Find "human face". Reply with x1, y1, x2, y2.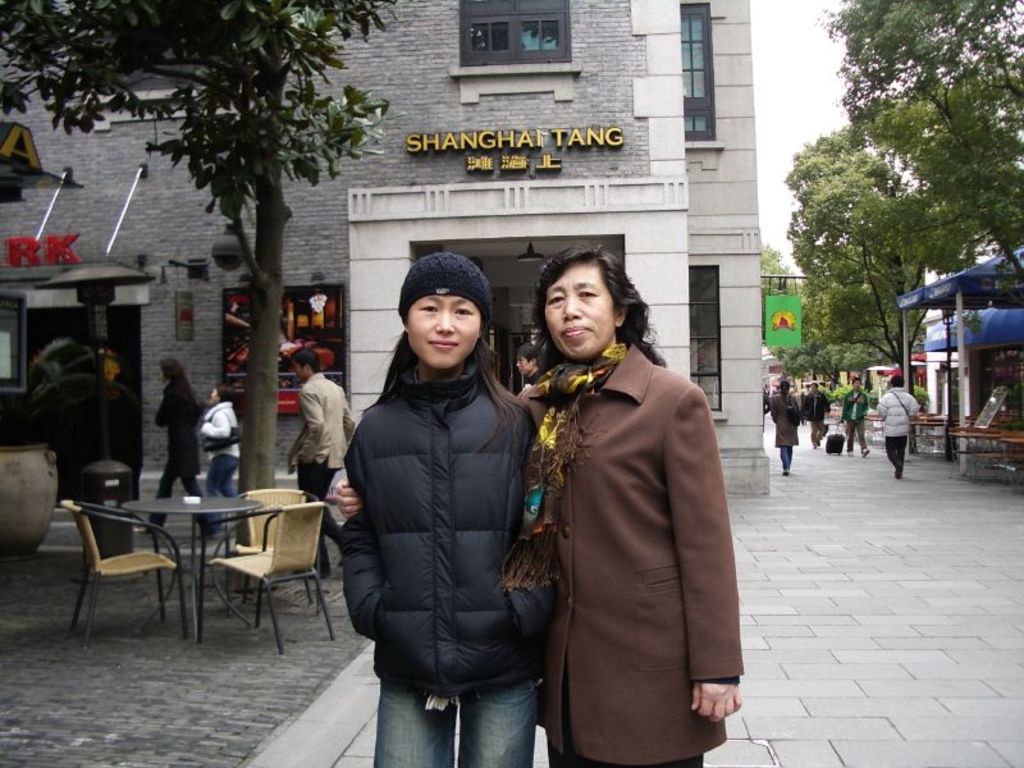
408, 292, 479, 365.
